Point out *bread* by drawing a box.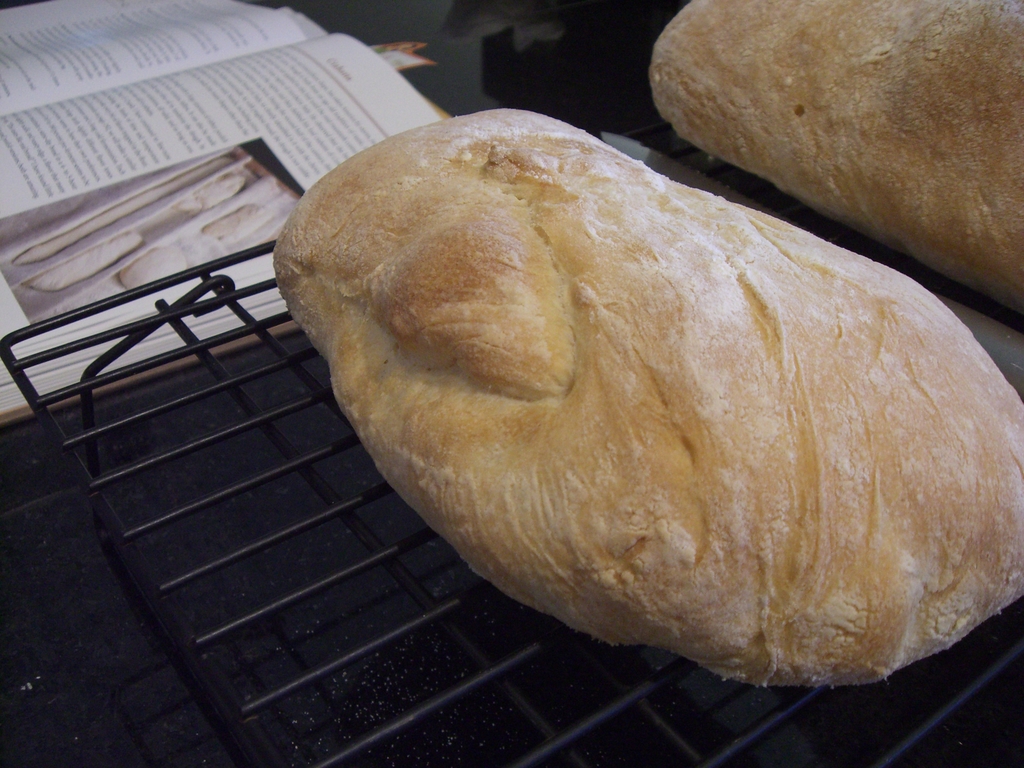
rect(647, 0, 1023, 305).
